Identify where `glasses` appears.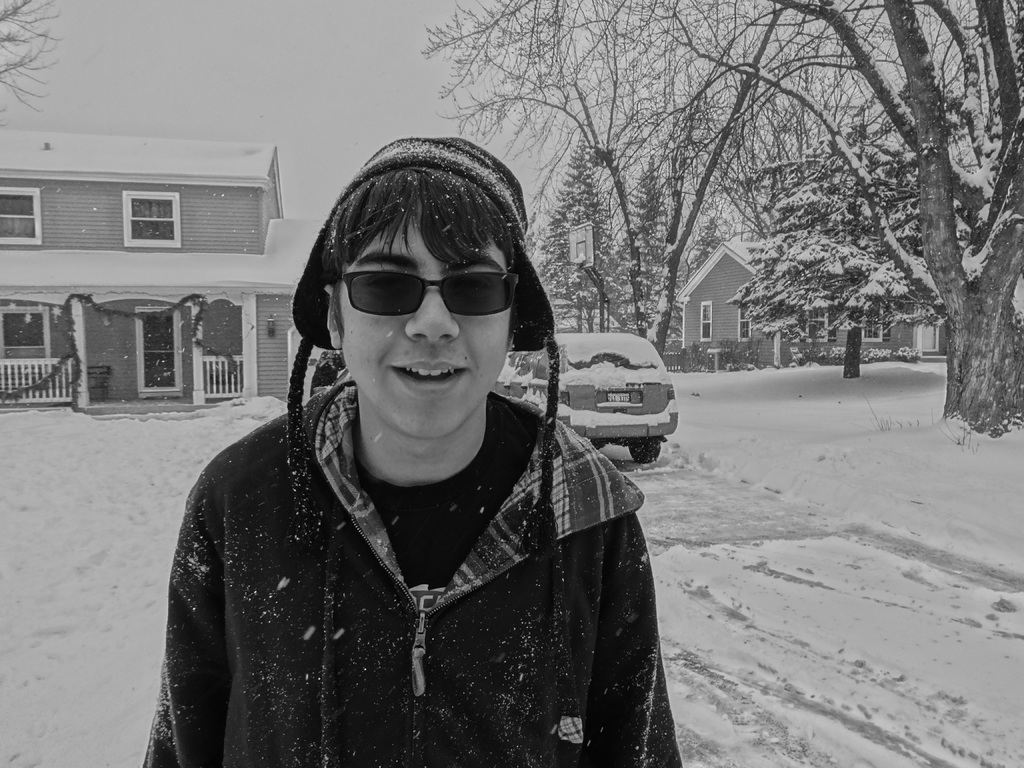
Appears at 308/252/526/339.
